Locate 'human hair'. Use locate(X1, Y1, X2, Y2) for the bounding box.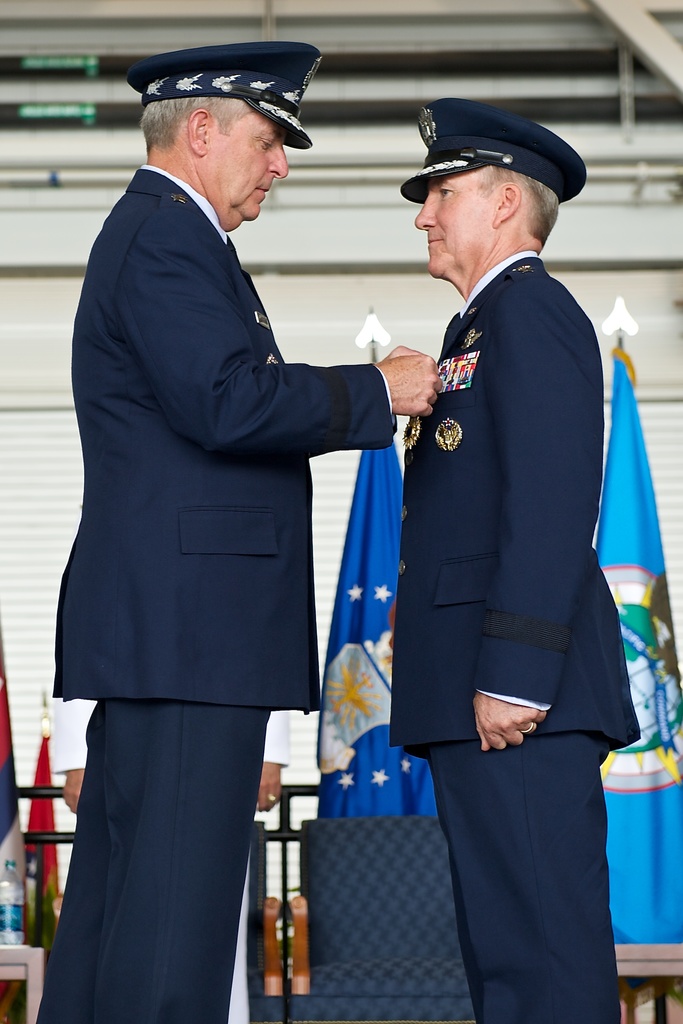
locate(477, 161, 563, 245).
